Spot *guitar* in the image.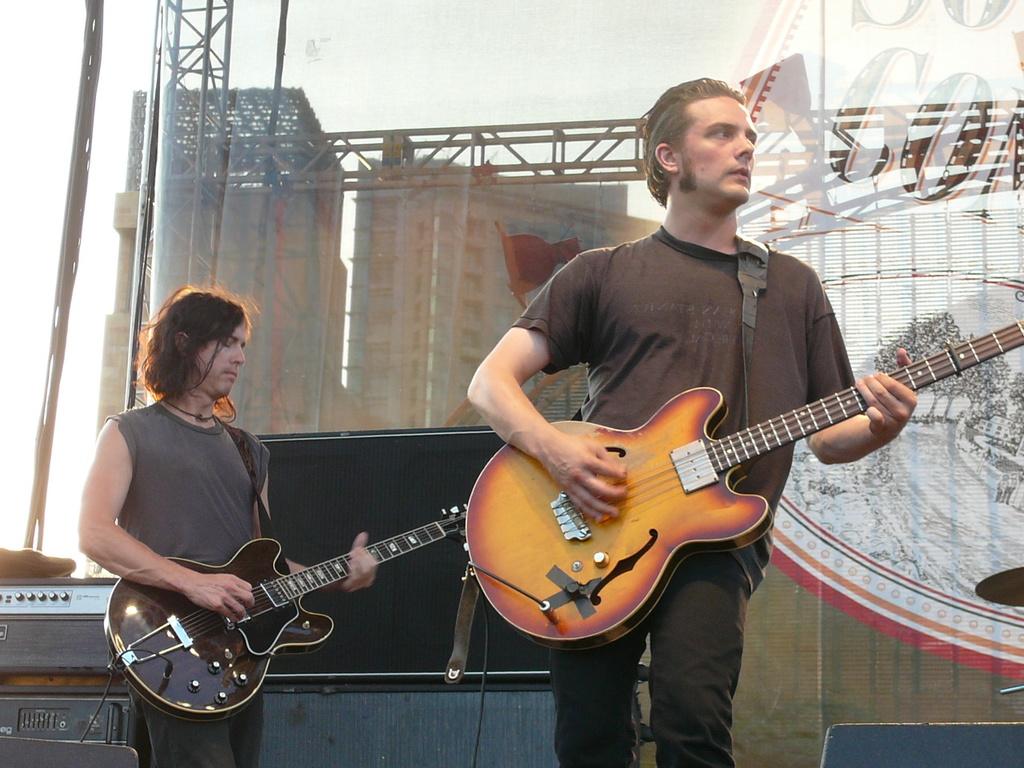
*guitar* found at (464, 318, 1023, 654).
